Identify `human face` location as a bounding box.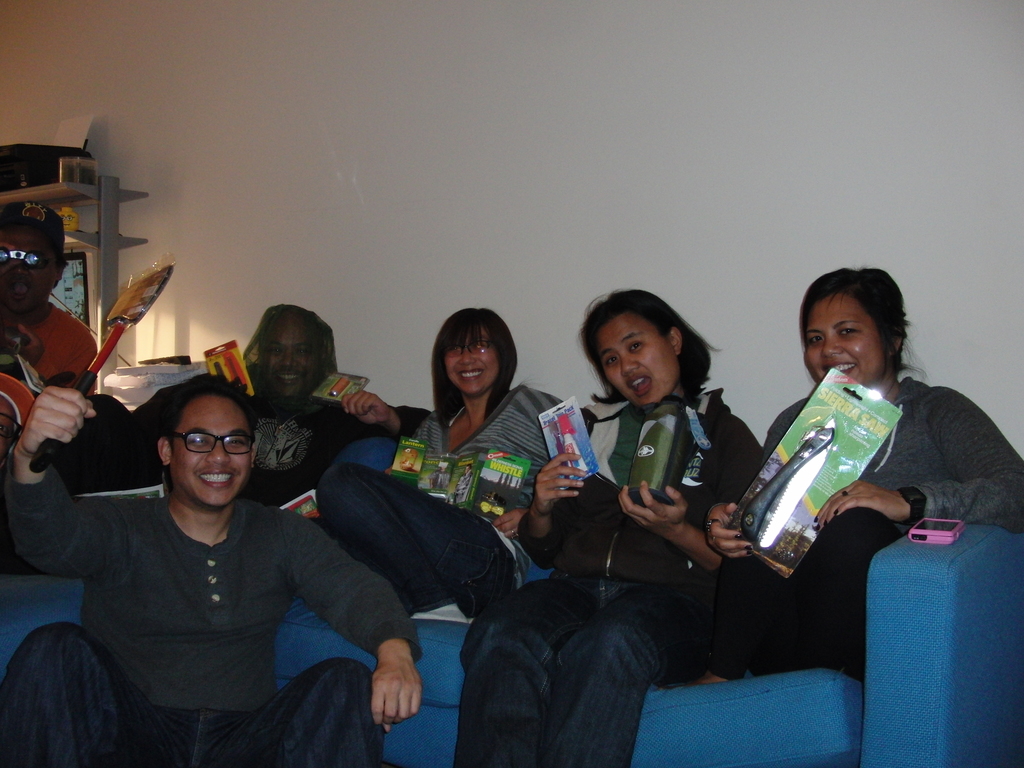
447 331 501 396.
